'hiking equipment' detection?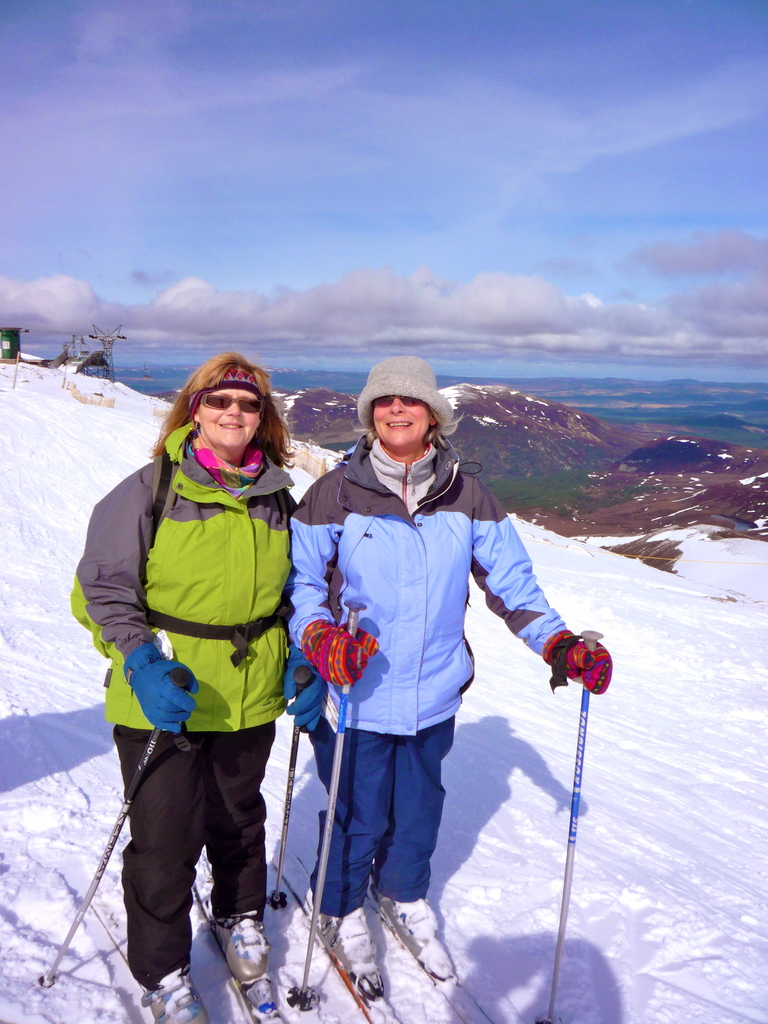
<box>264,664,316,913</box>
